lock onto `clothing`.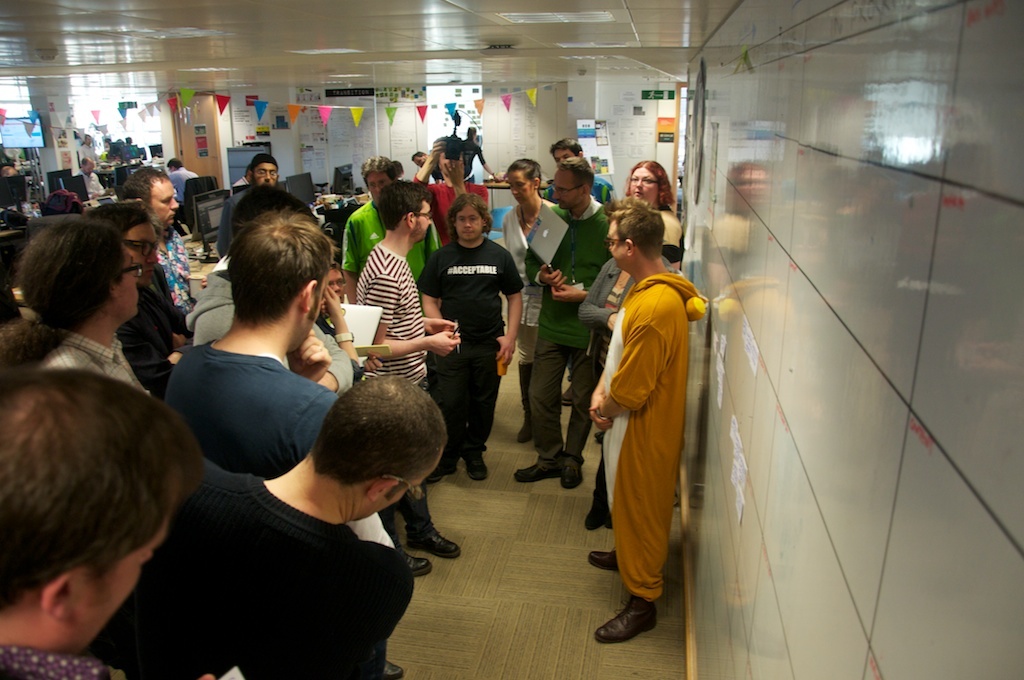
Locked: <bbox>85, 455, 420, 679</bbox>.
